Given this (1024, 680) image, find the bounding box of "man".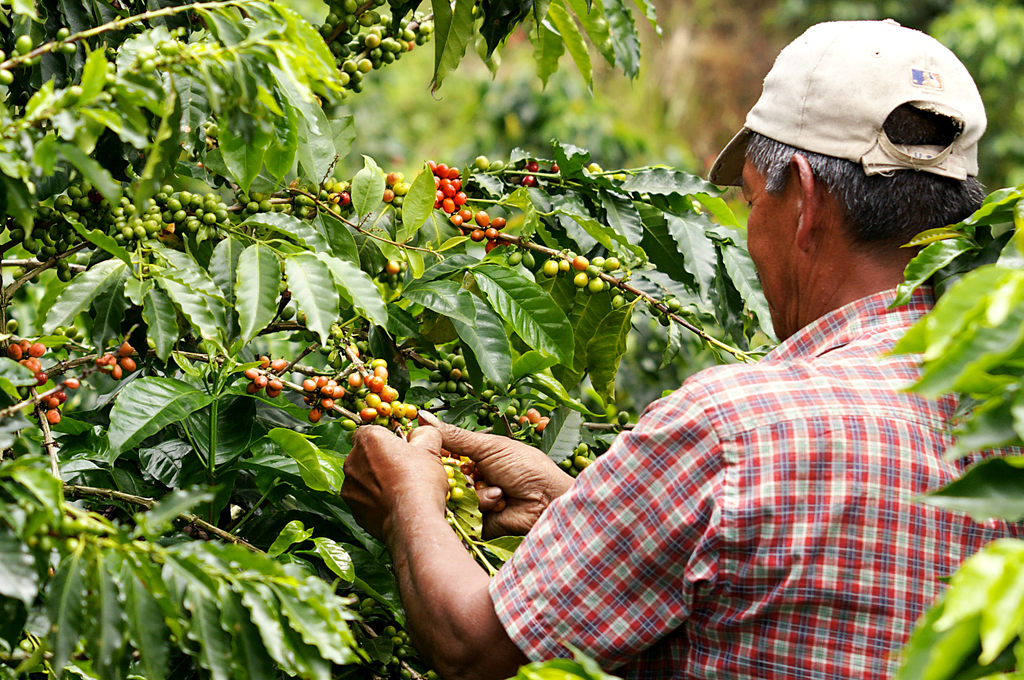
x1=316, y1=57, x2=971, y2=649.
